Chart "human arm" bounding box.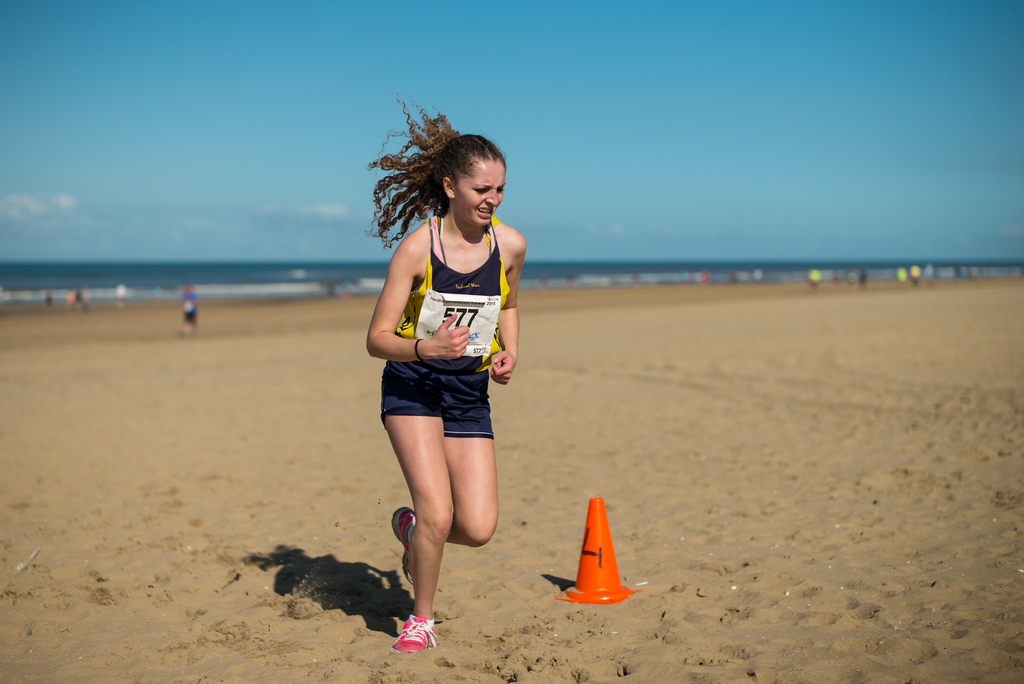
Charted: 360,252,422,372.
